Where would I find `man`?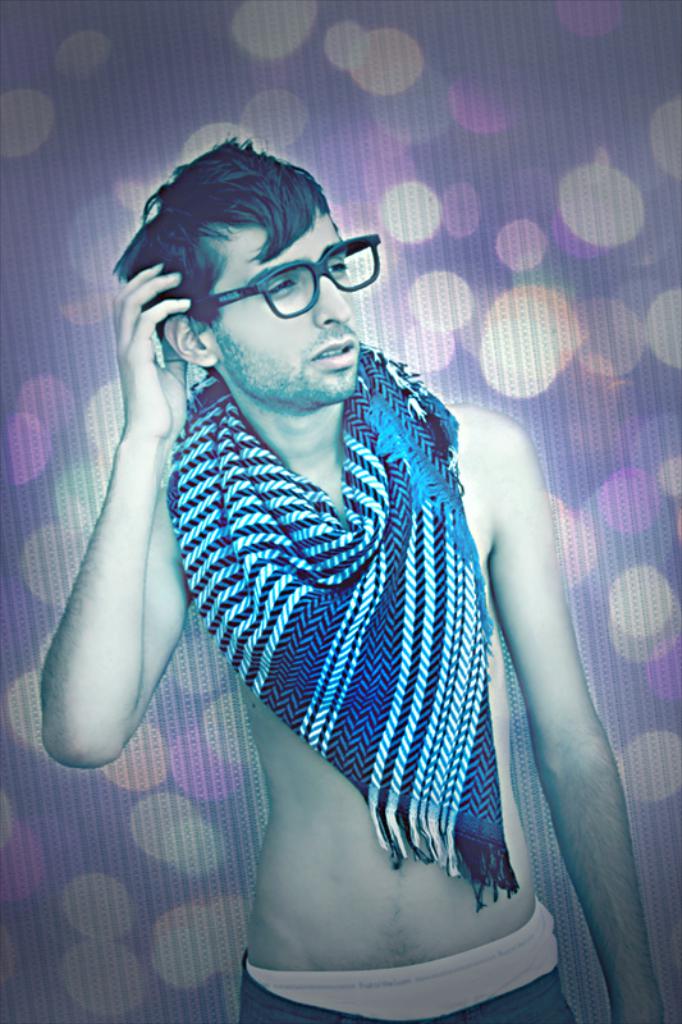
At bbox=(24, 111, 599, 932).
